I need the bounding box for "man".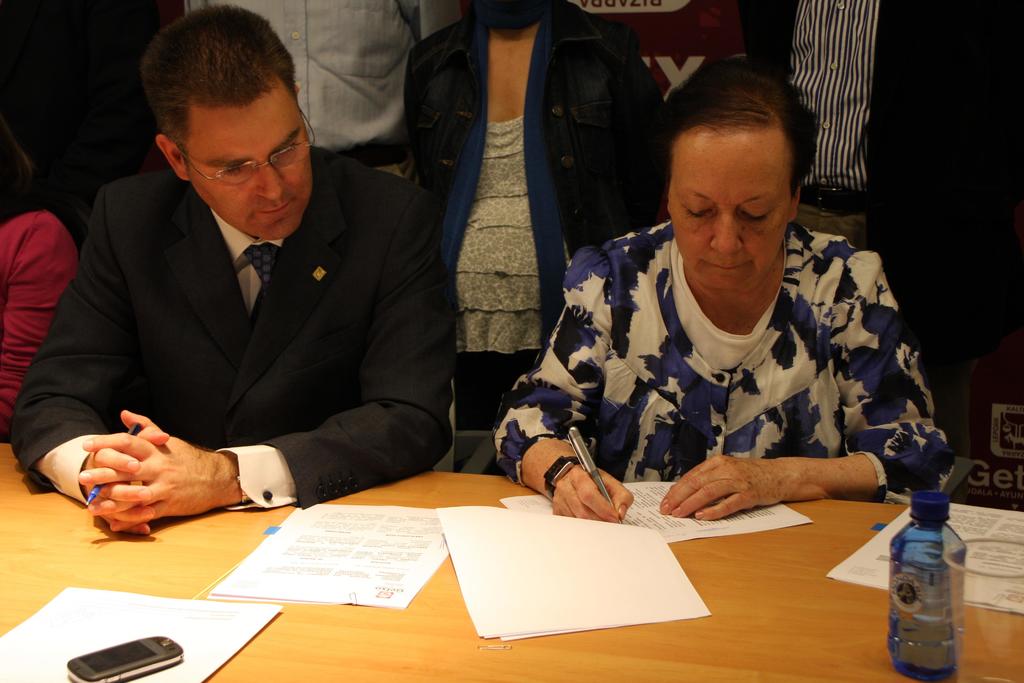
Here it is: 13/0/452/539.
